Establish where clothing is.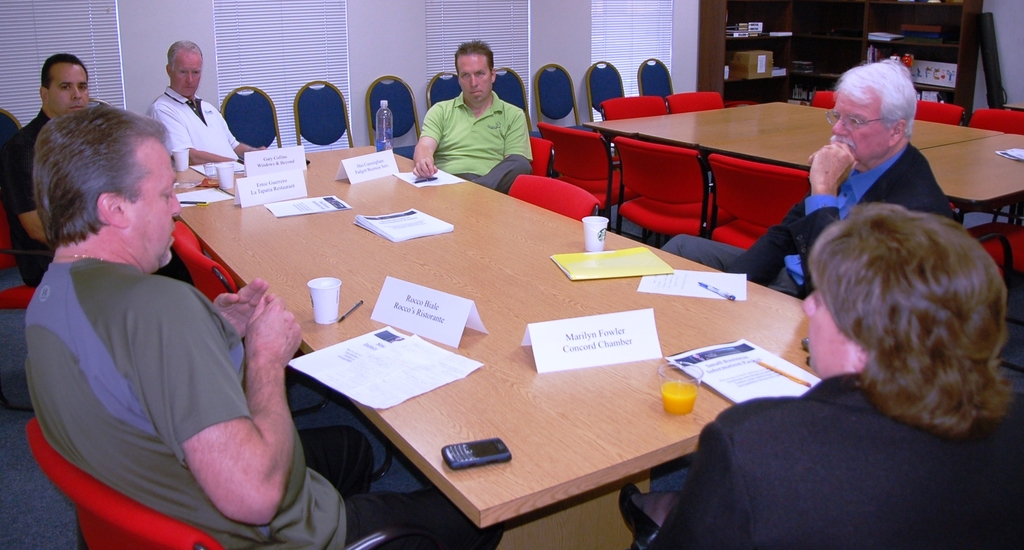
Established at (652,136,964,304).
